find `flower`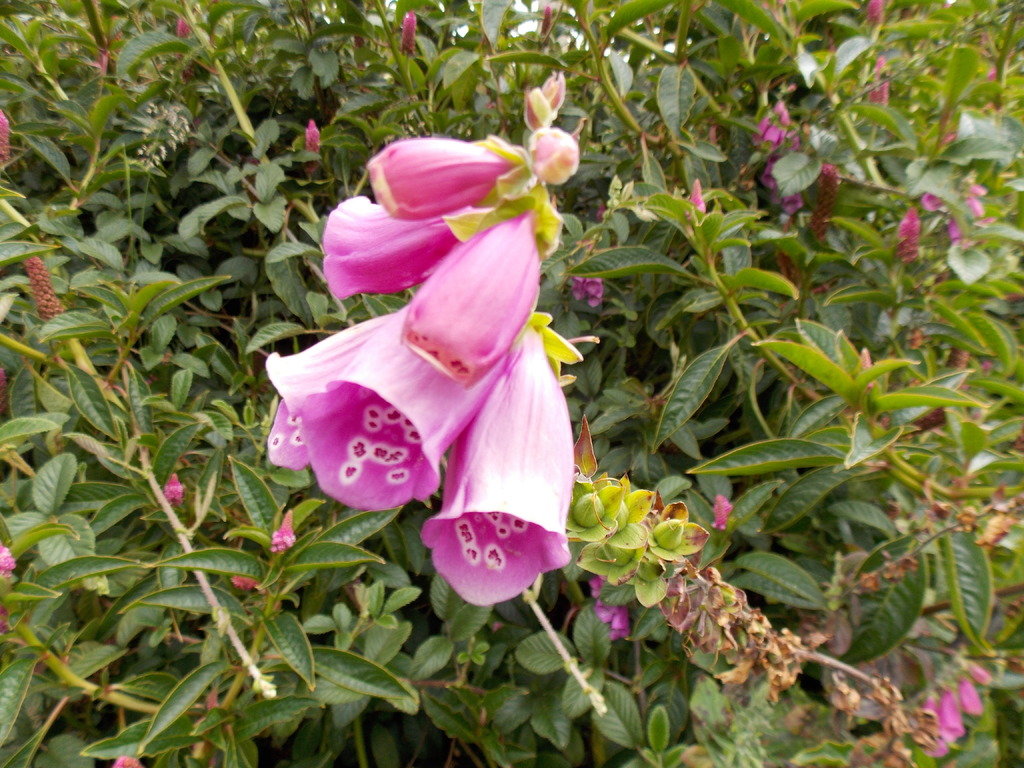
Rect(395, 8, 419, 58)
